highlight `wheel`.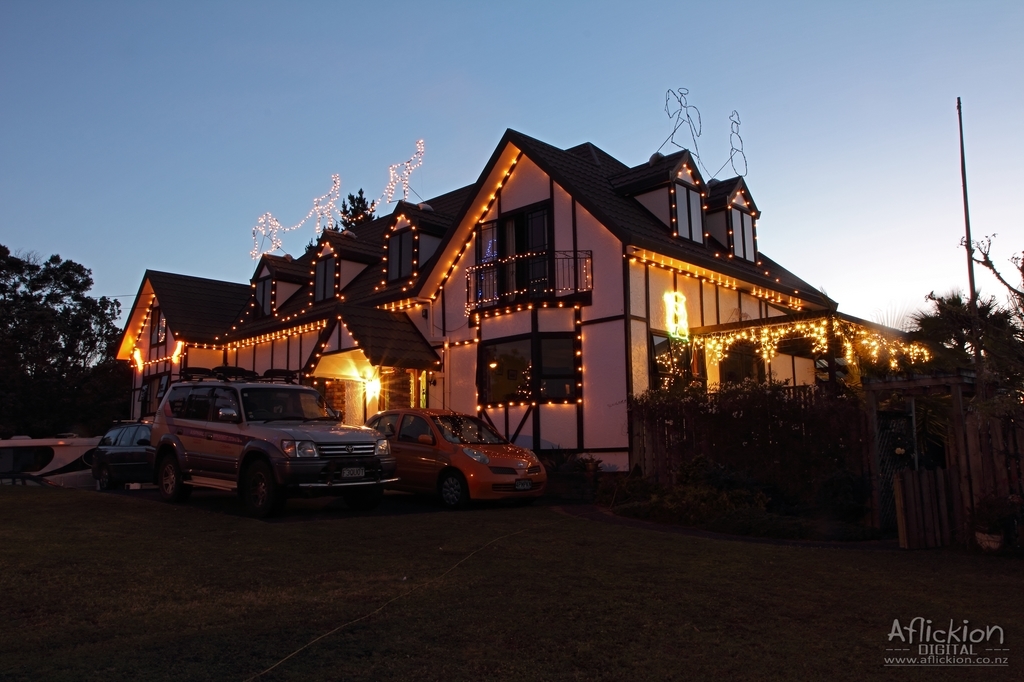
Highlighted region: left=162, top=458, right=181, bottom=498.
